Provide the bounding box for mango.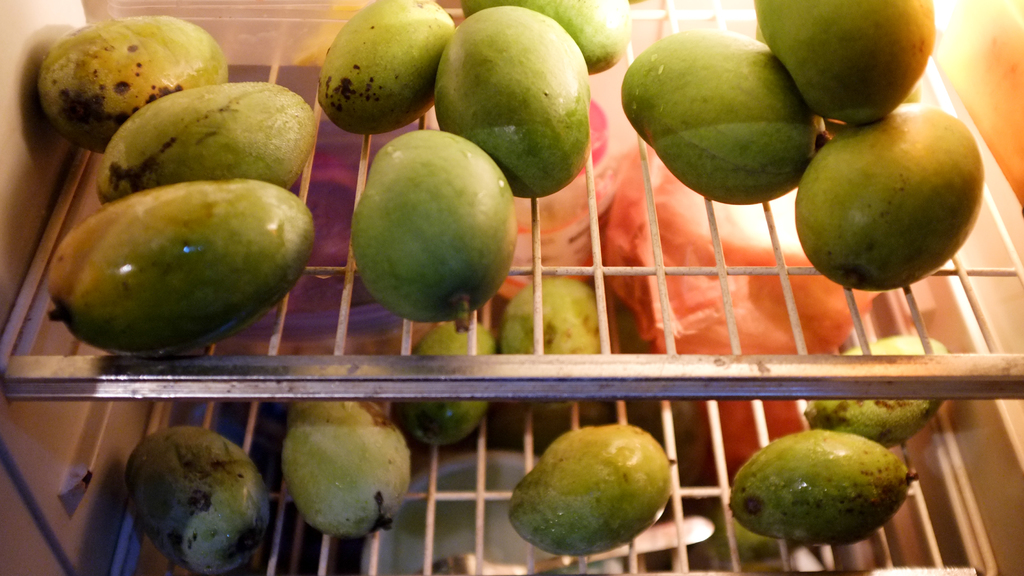
BBox(508, 424, 673, 556).
